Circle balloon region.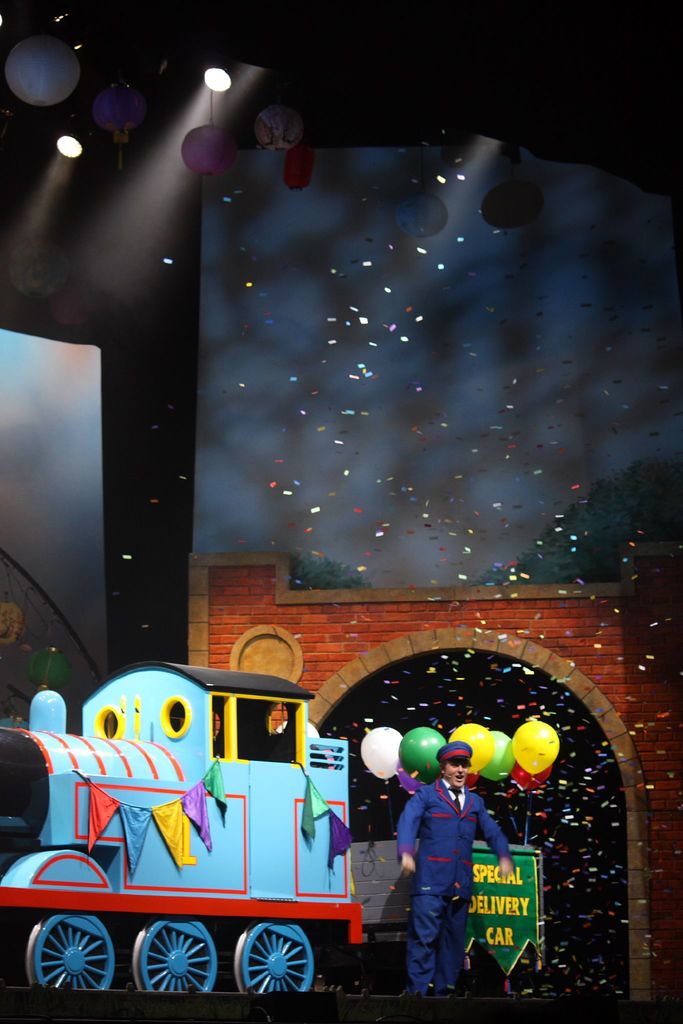
Region: left=397, top=725, right=447, bottom=781.
